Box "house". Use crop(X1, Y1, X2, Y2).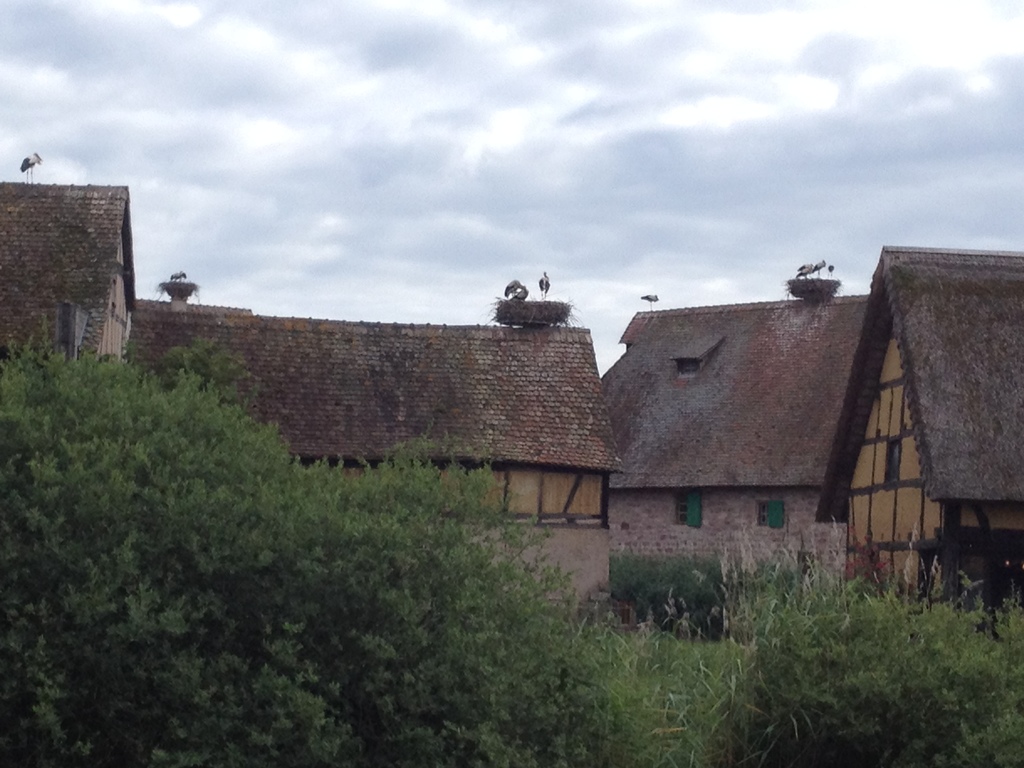
crop(0, 172, 147, 384).
